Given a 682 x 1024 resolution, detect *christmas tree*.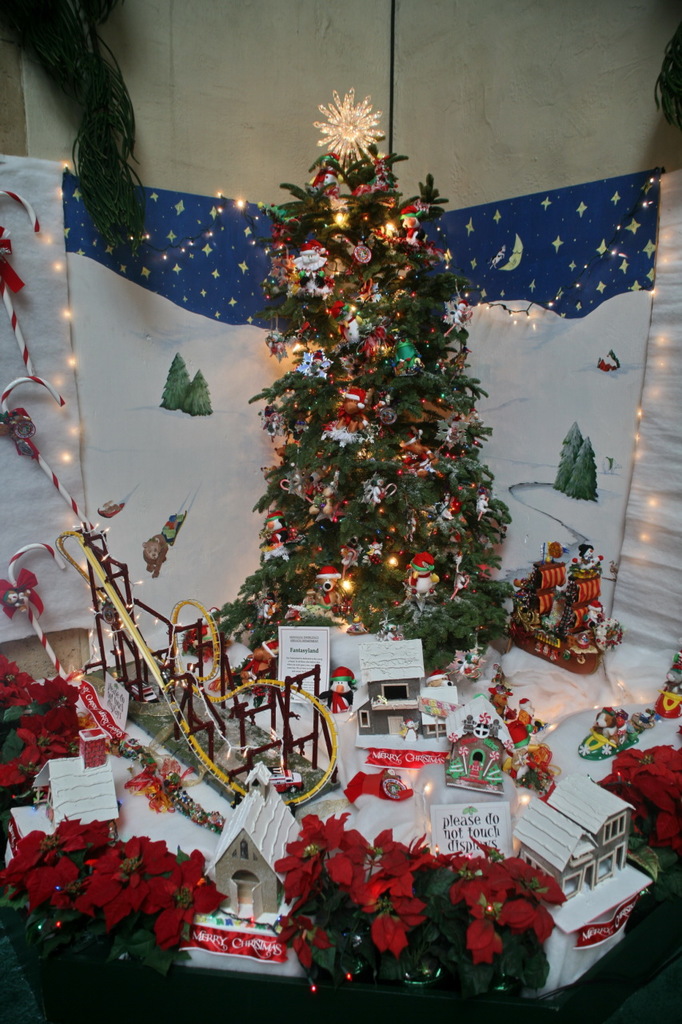
(left=552, top=422, right=588, bottom=484).
